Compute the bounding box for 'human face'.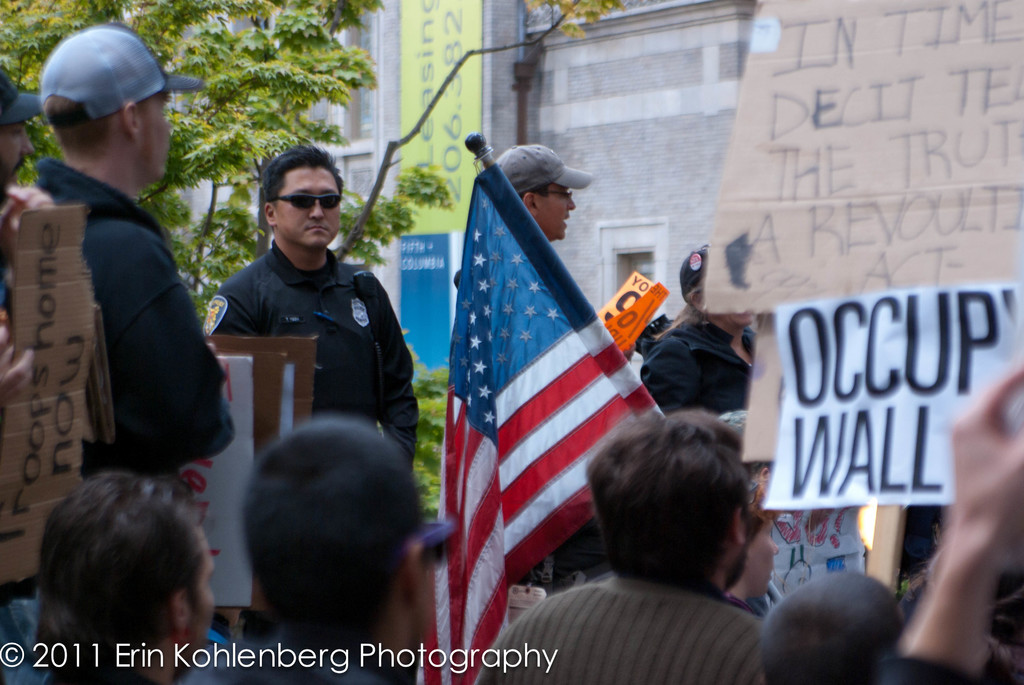
(138,88,172,181).
